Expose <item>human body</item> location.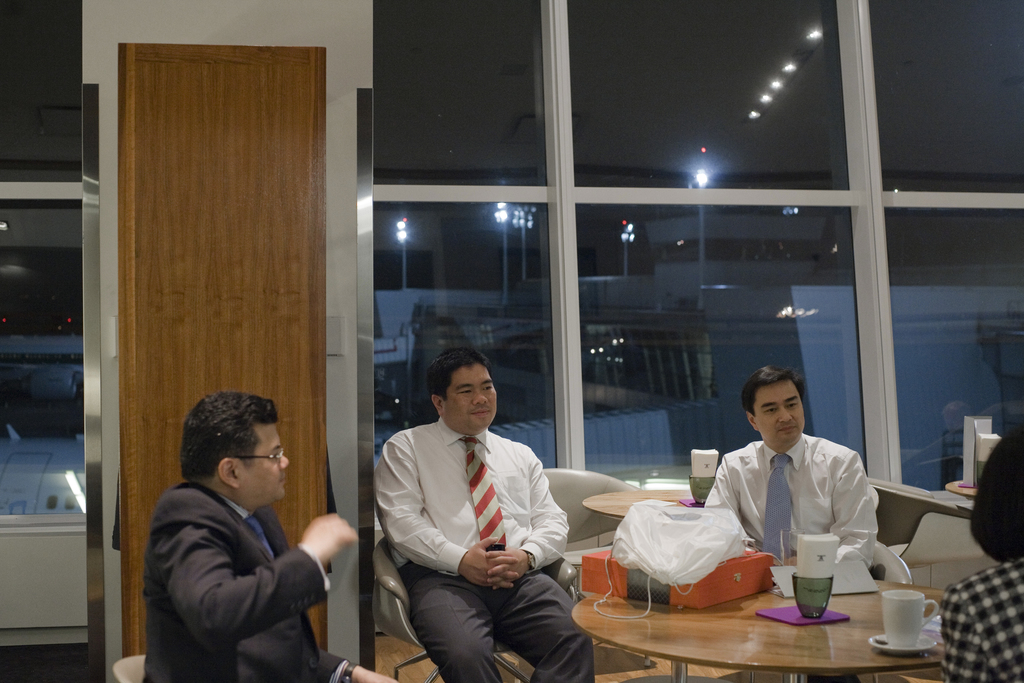
Exposed at [368,348,593,682].
